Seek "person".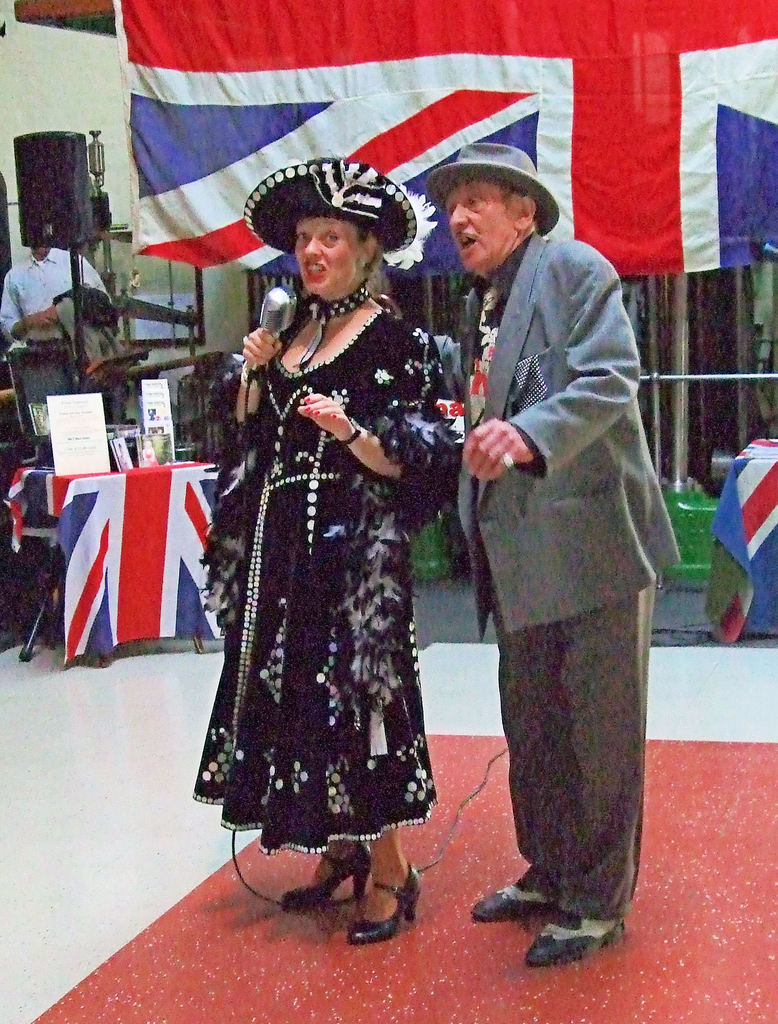
(0,240,107,371).
